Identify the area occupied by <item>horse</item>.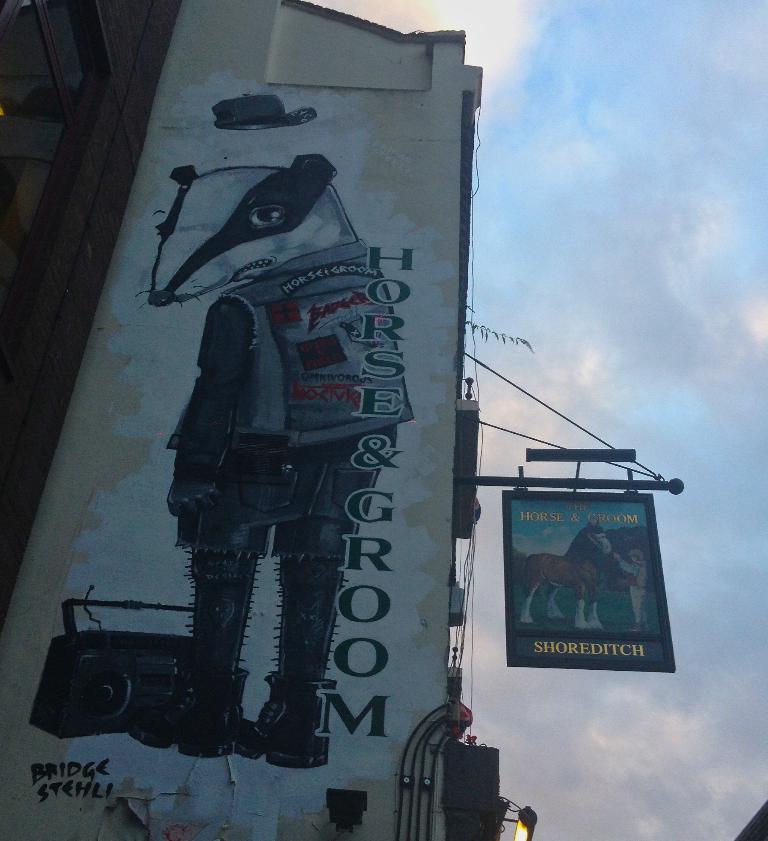
Area: [518,519,613,631].
